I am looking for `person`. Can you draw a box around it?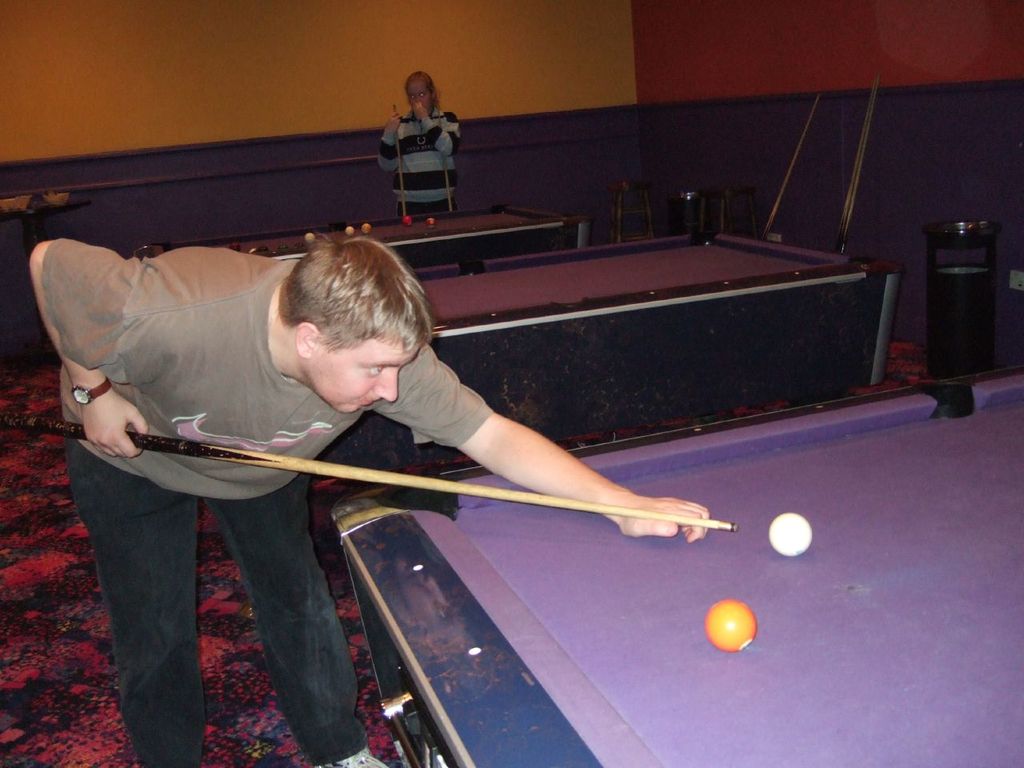
Sure, the bounding box is <region>375, 68, 458, 216</region>.
